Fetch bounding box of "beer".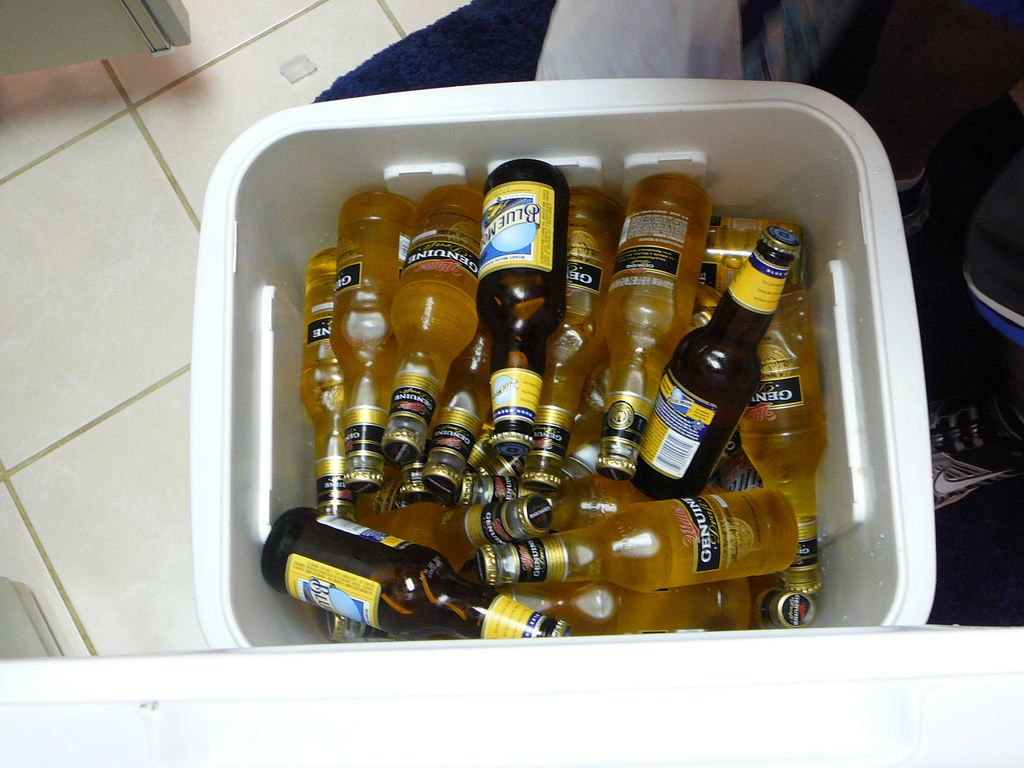
Bbox: crop(372, 187, 463, 492).
